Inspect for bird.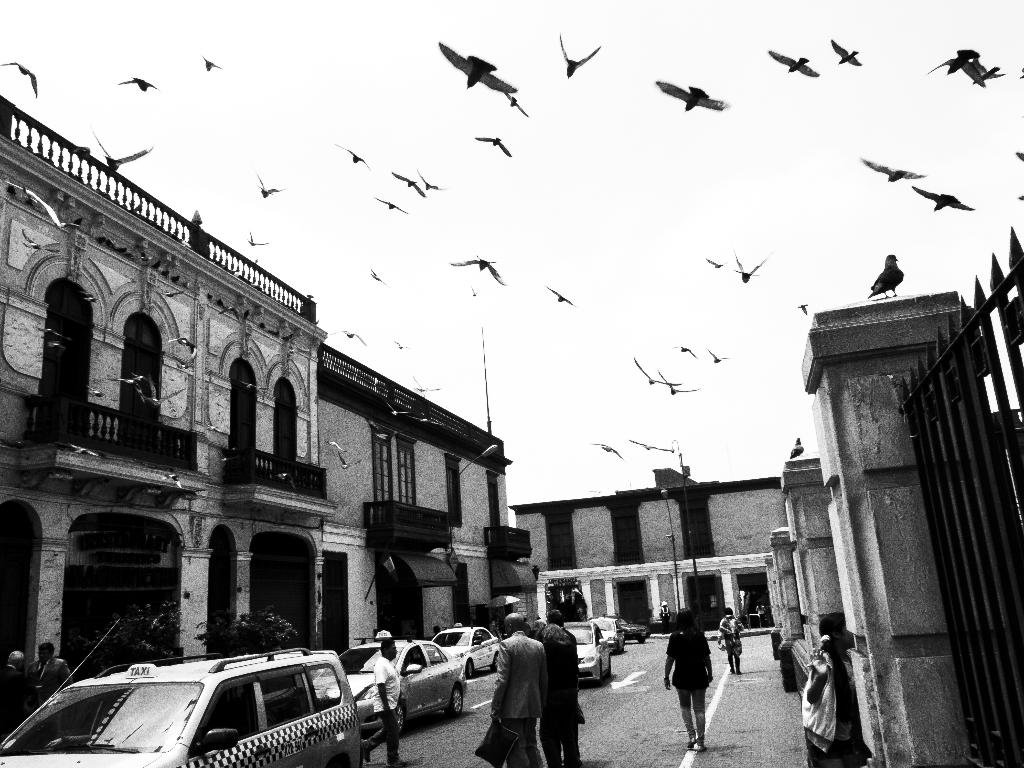
Inspection: <region>655, 84, 729, 120</region>.
